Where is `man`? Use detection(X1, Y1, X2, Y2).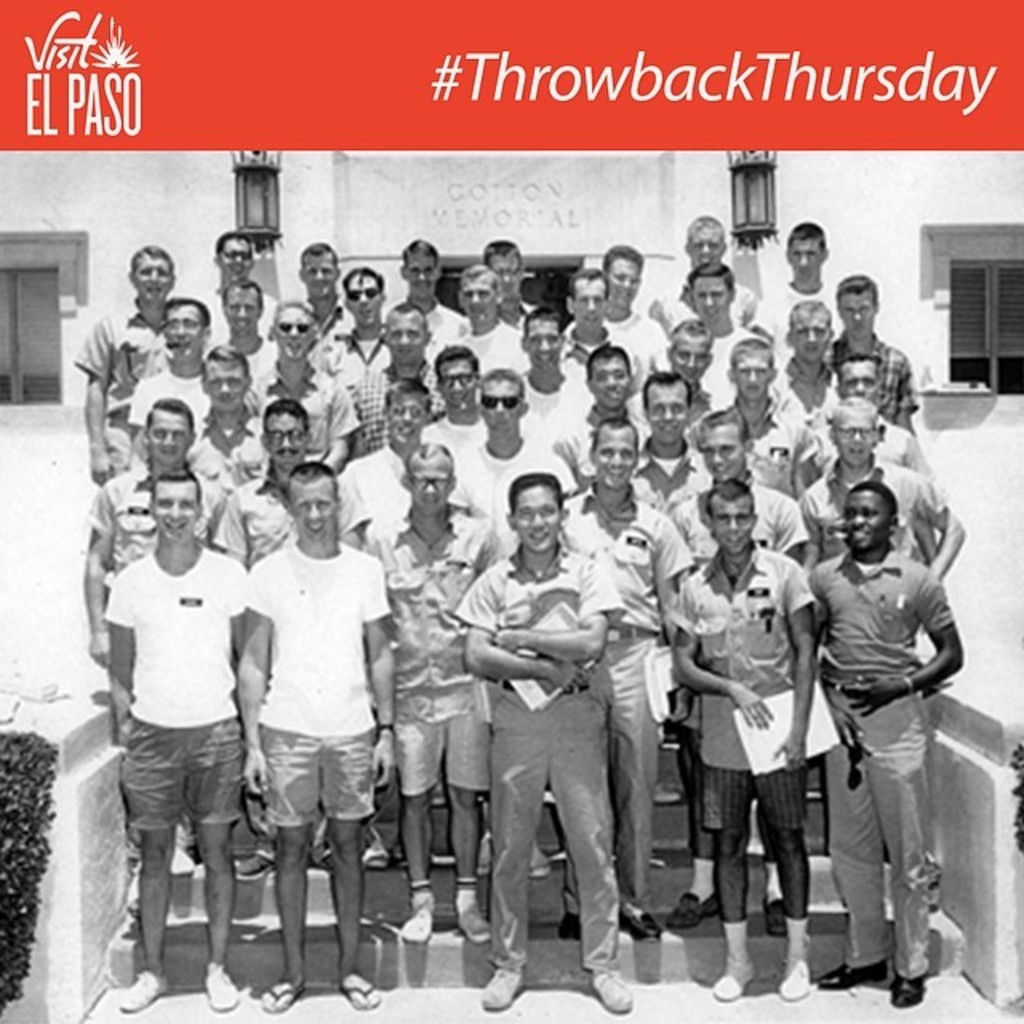
detection(242, 298, 360, 467).
